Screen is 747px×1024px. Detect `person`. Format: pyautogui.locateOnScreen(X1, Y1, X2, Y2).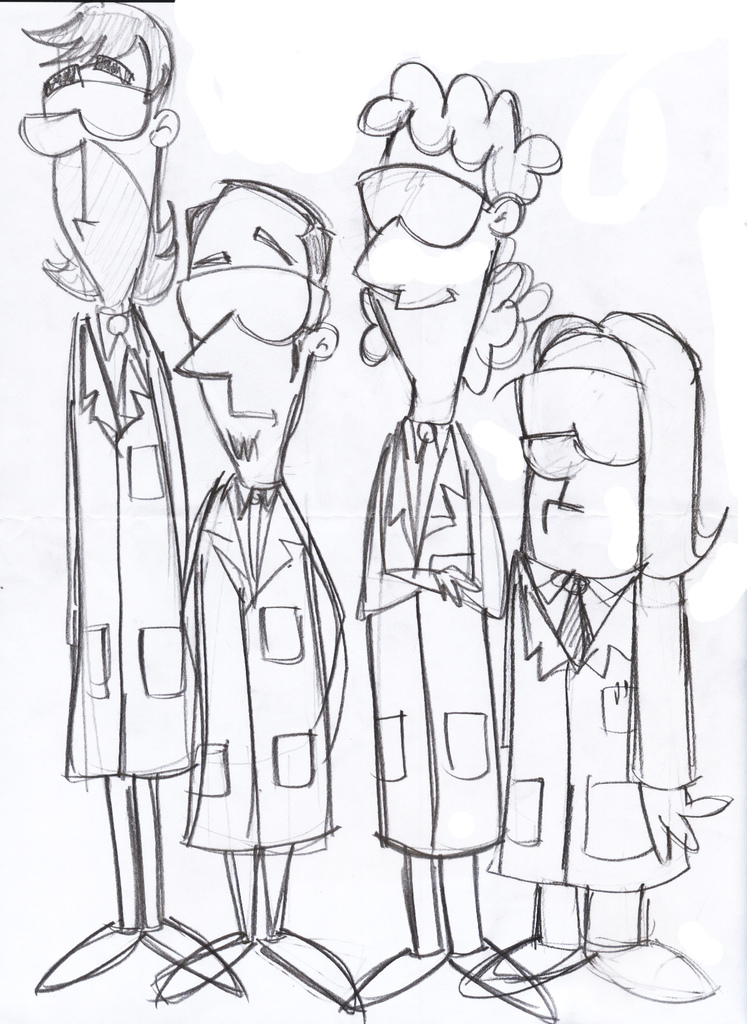
pyautogui.locateOnScreen(331, 93, 545, 977).
